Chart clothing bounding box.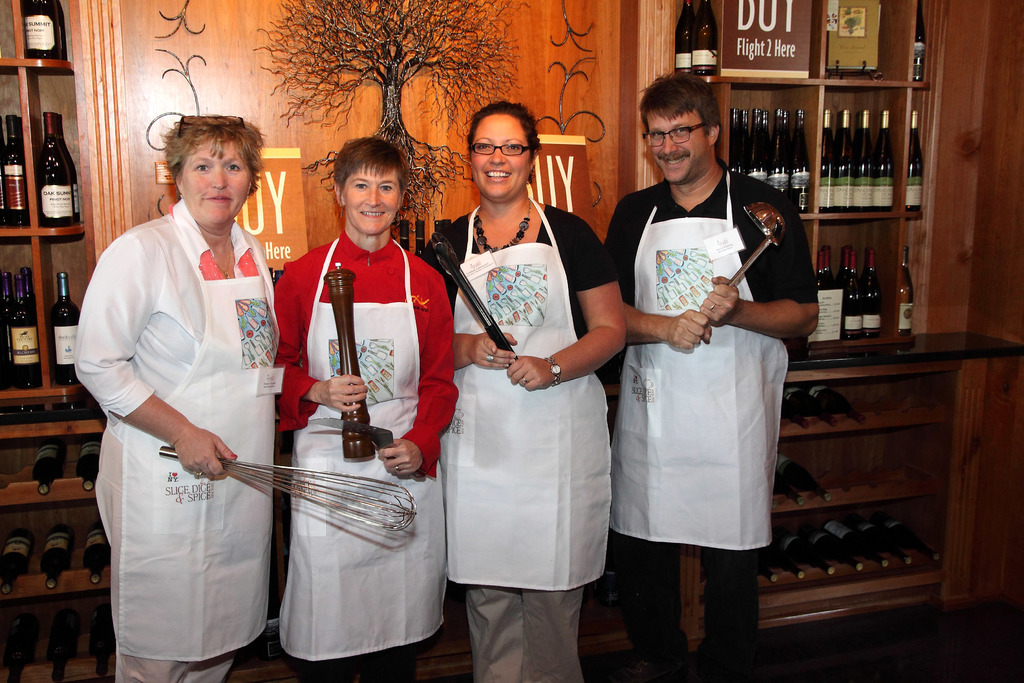
Charted: BBox(427, 197, 623, 682).
